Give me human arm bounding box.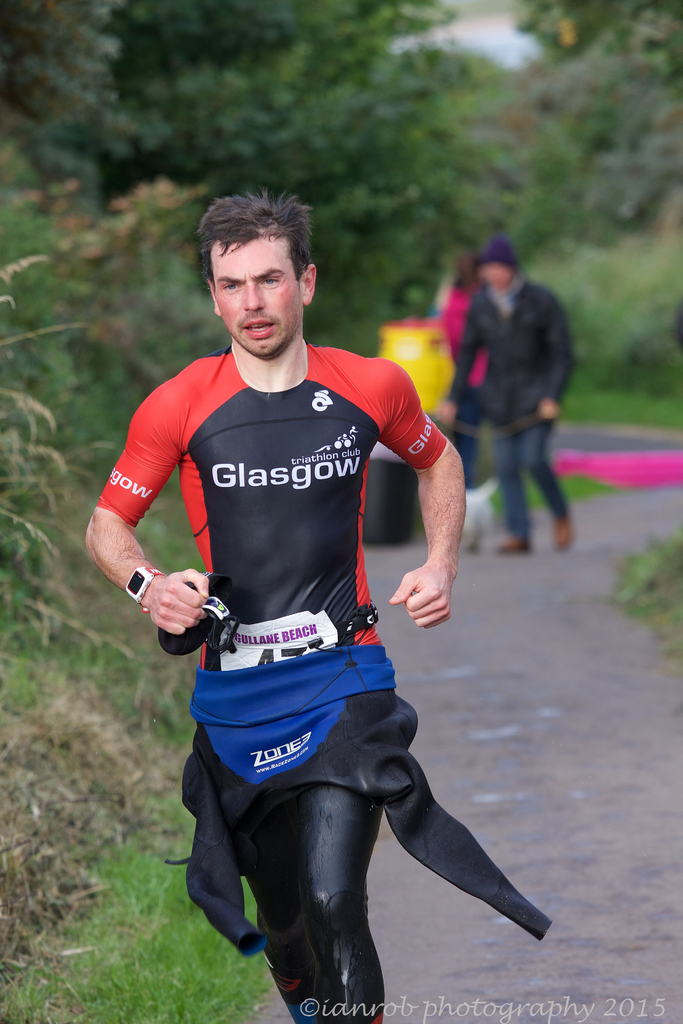
detection(445, 274, 482, 412).
